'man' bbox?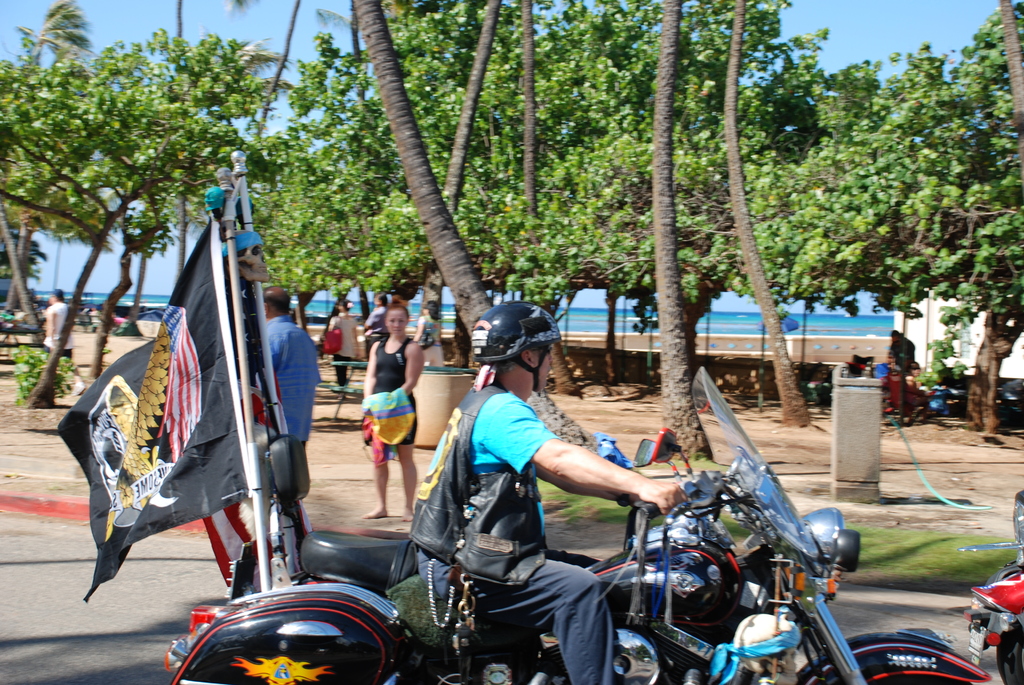
<box>887,327,915,372</box>
